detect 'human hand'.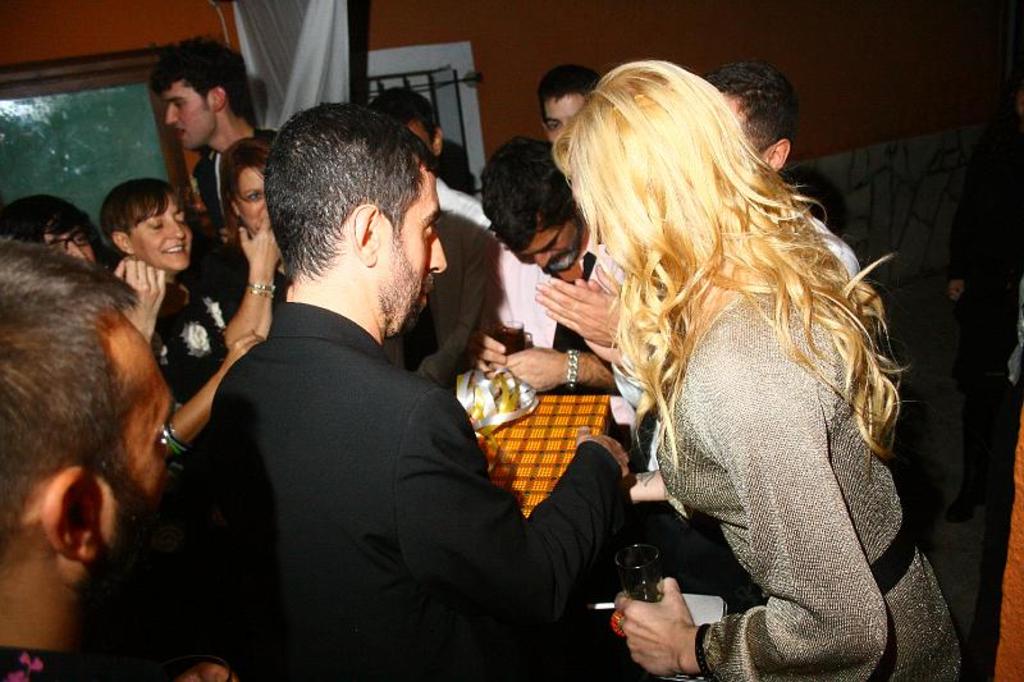
Detected at (left=114, top=256, right=166, bottom=343).
